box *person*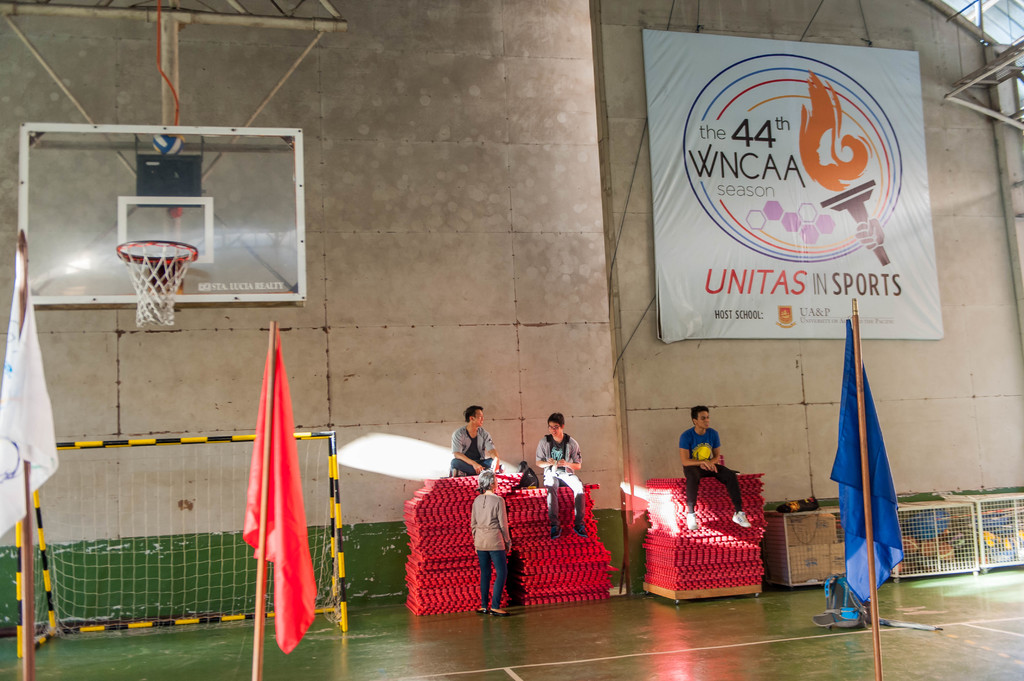
[470,474,512,621]
